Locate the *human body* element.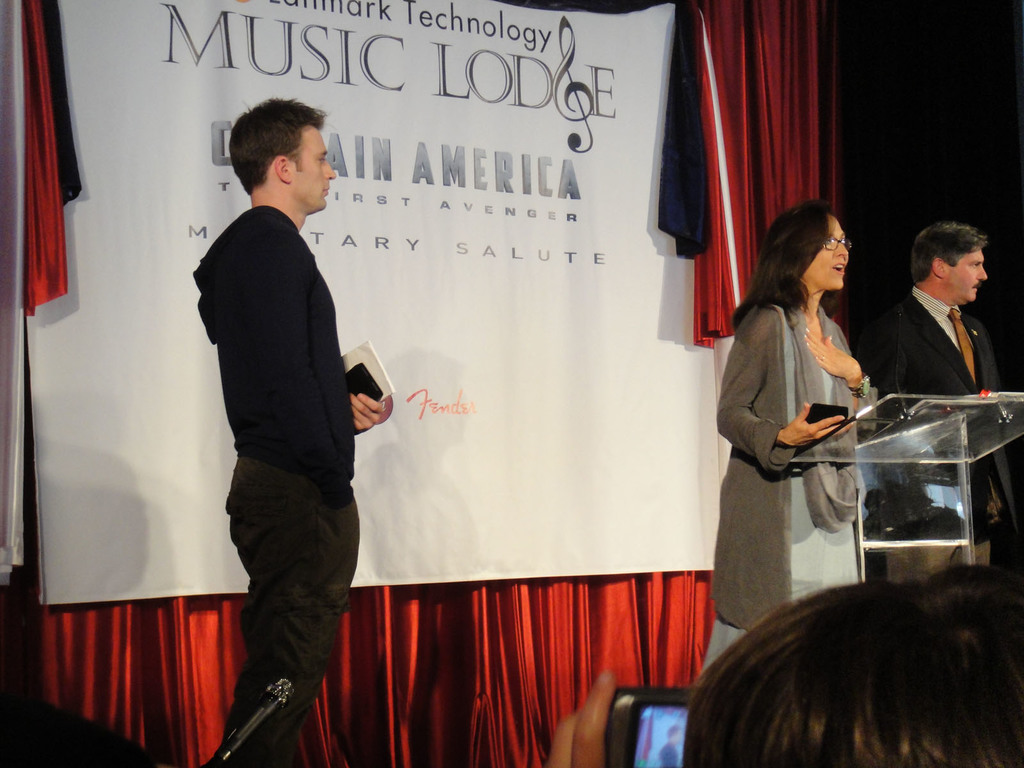
Element bbox: 694 193 881 656.
